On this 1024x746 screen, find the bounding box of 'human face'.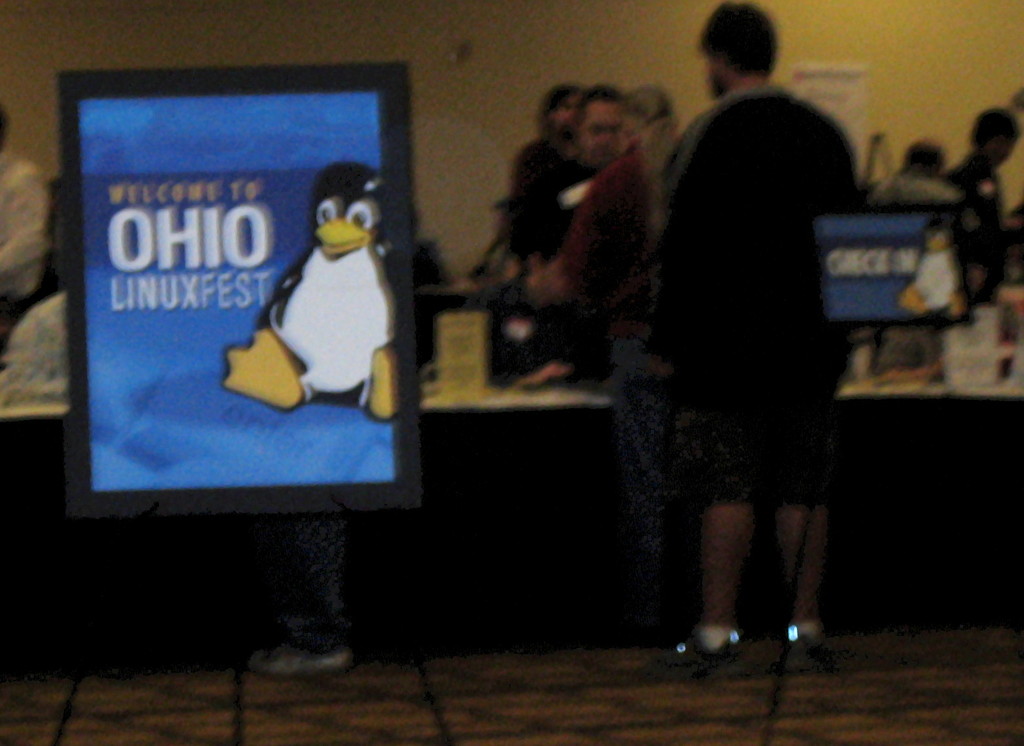
Bounding box: [572, 97, 619, 169].
